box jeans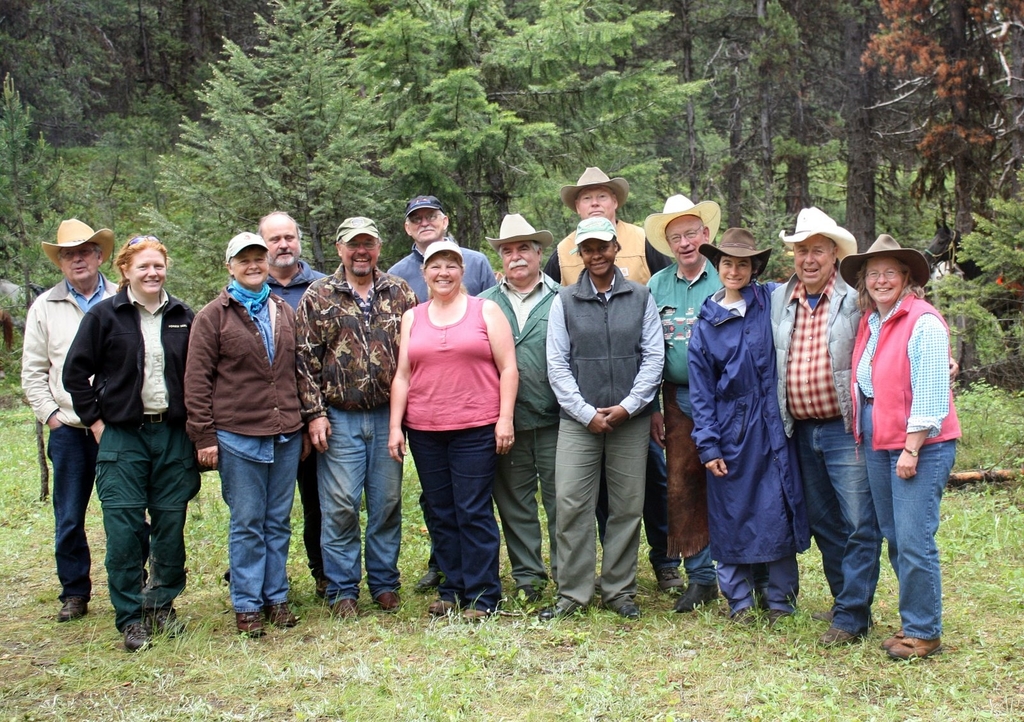
crop(862, 403, 954, 643)
